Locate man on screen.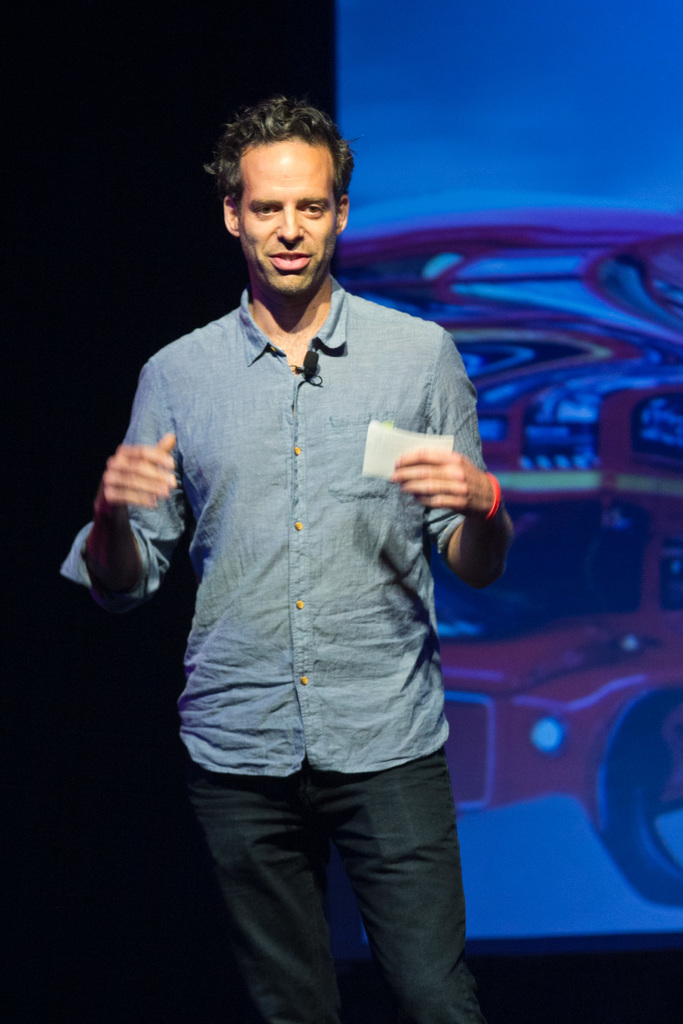
On screen at [113,81,511,1023].
